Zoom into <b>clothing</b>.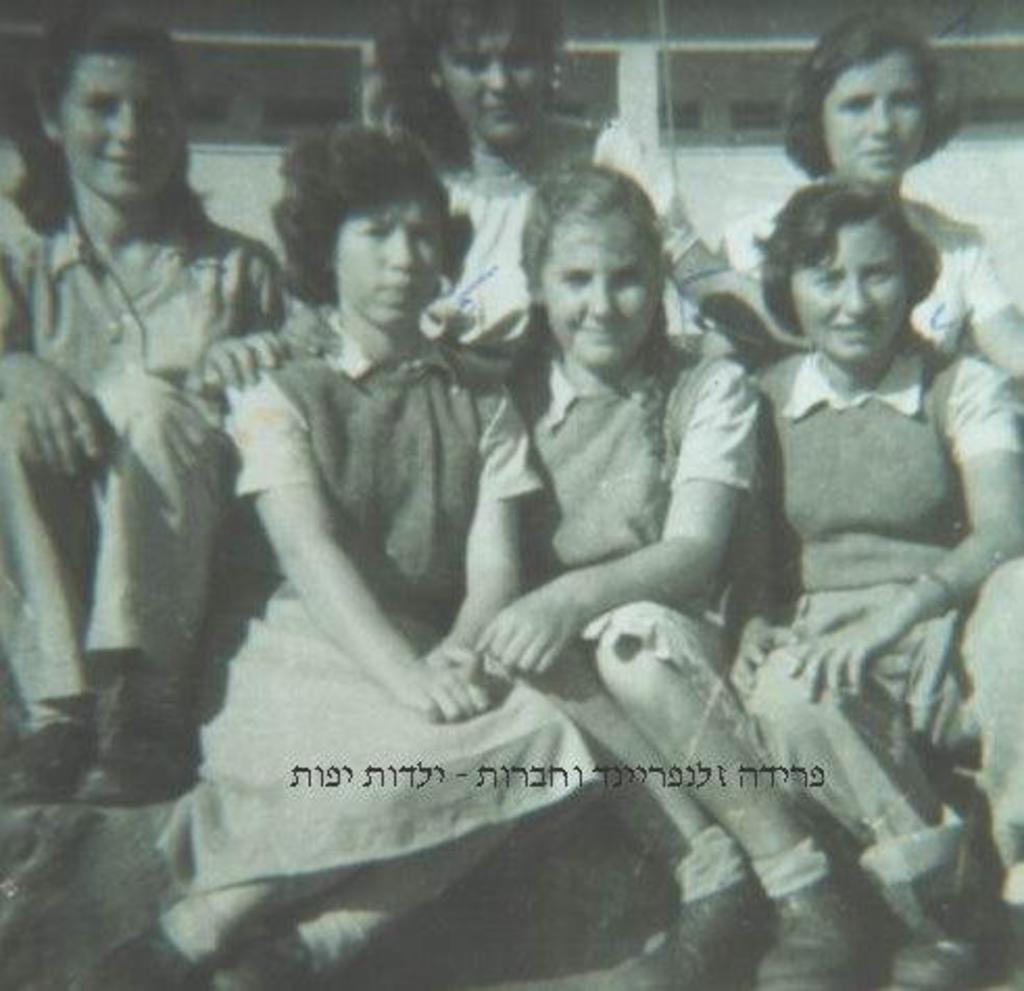
Zoom target: 732,332,1022,824.
